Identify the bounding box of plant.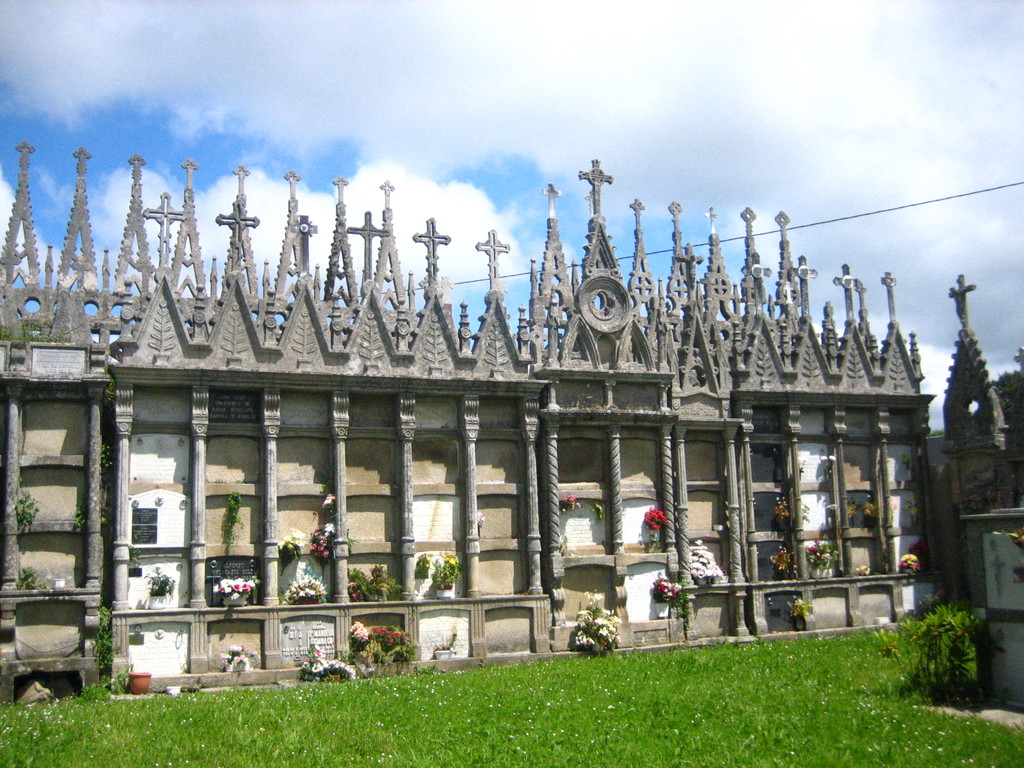
BBox(897, 553, 916, 572).
